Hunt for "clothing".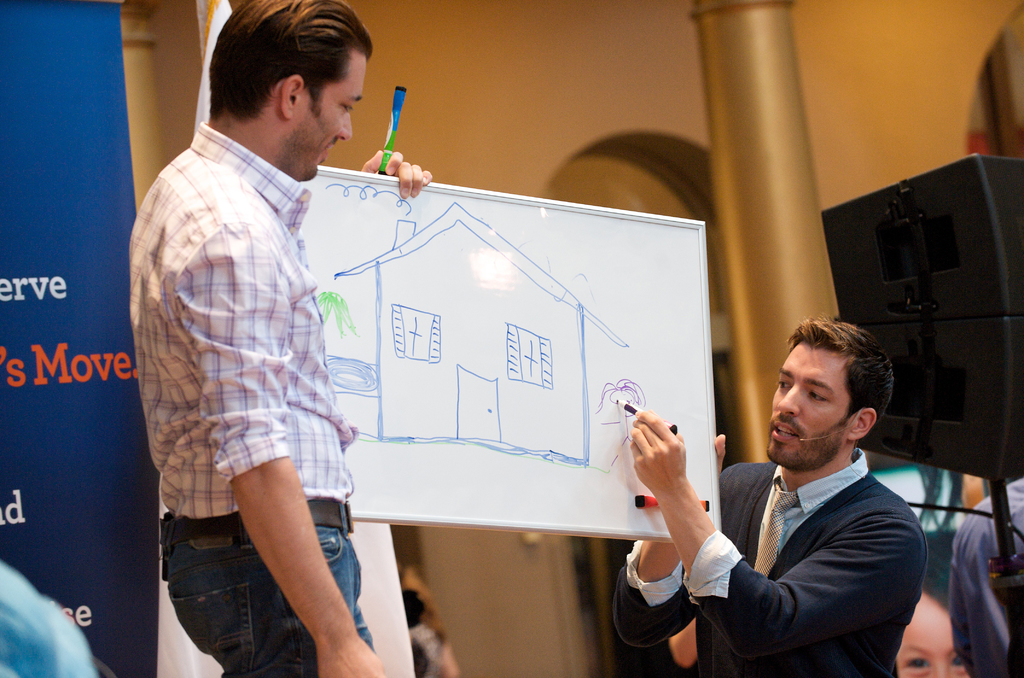
Hunted down at region(608, 456, 922, 677).
